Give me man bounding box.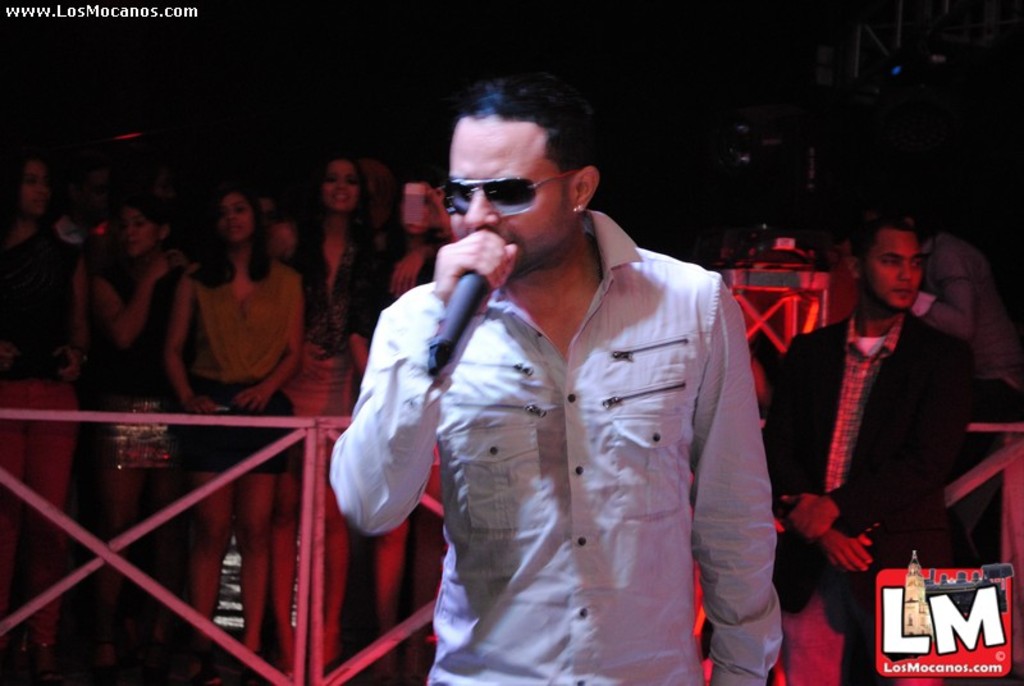
x1=769 y1=216 x2=992 y2=685.
